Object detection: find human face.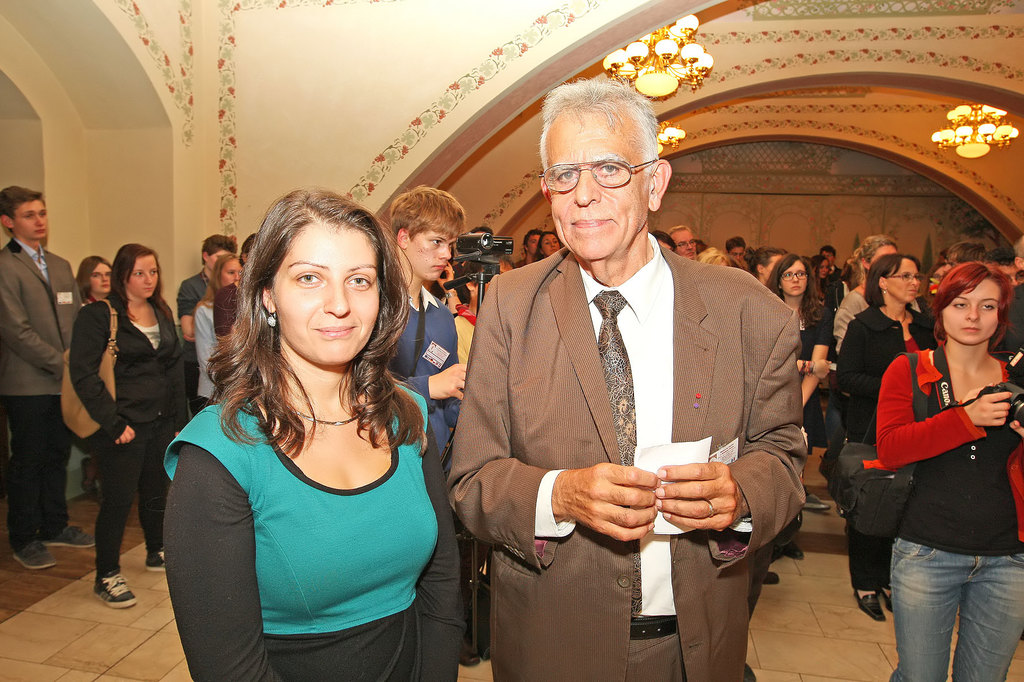
816:257:830:282.
